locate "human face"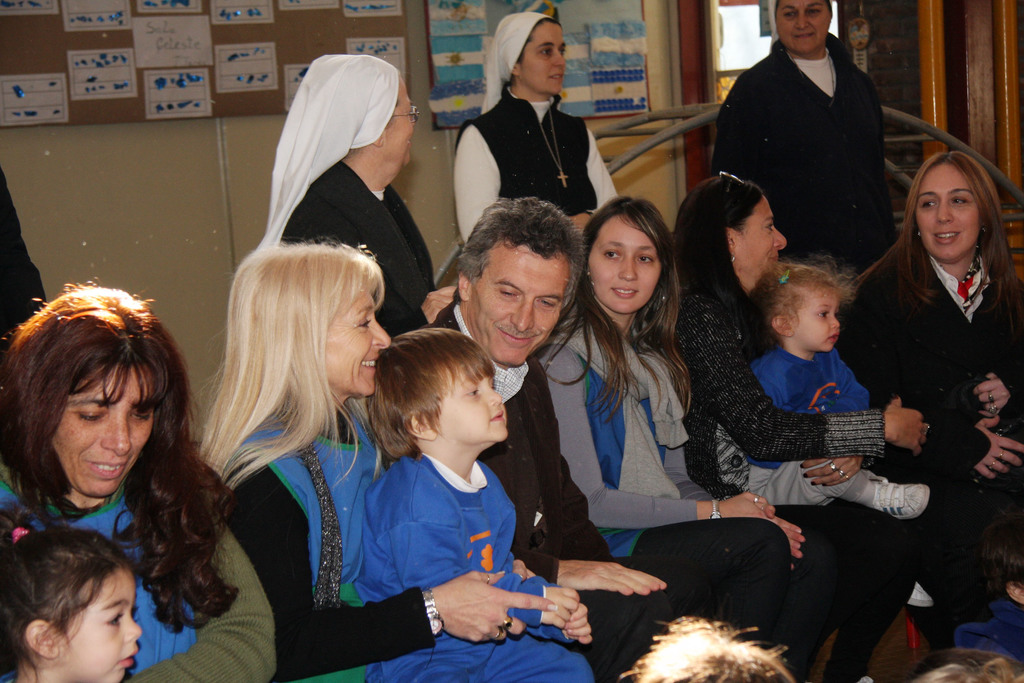
locate(786, 287, 840, 356)
